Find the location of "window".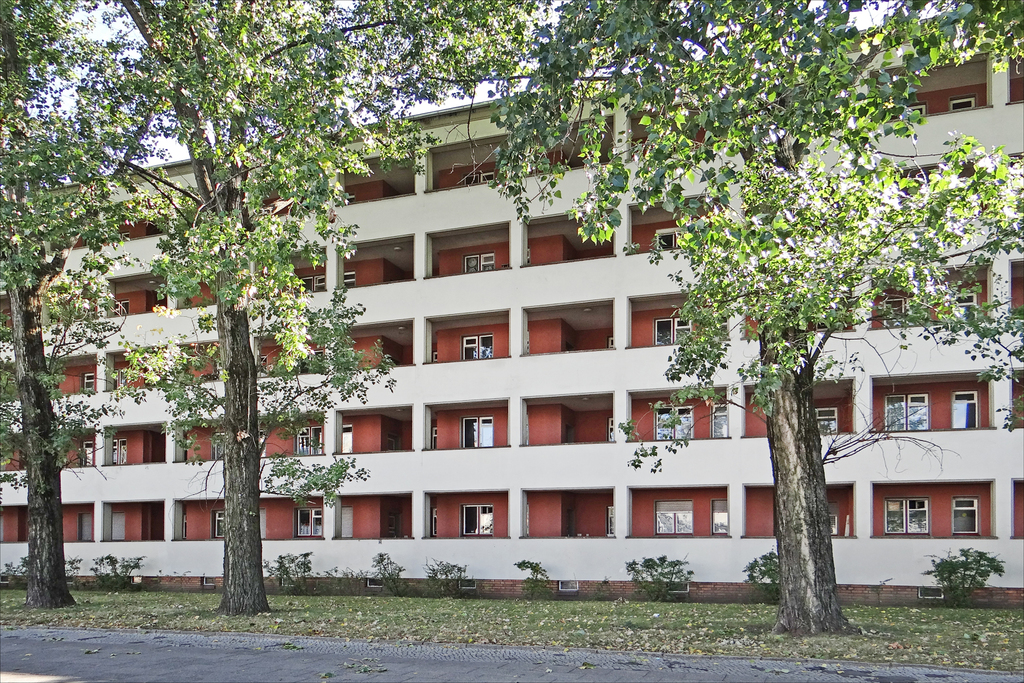
Location: region(434, 430, 435, 446).
